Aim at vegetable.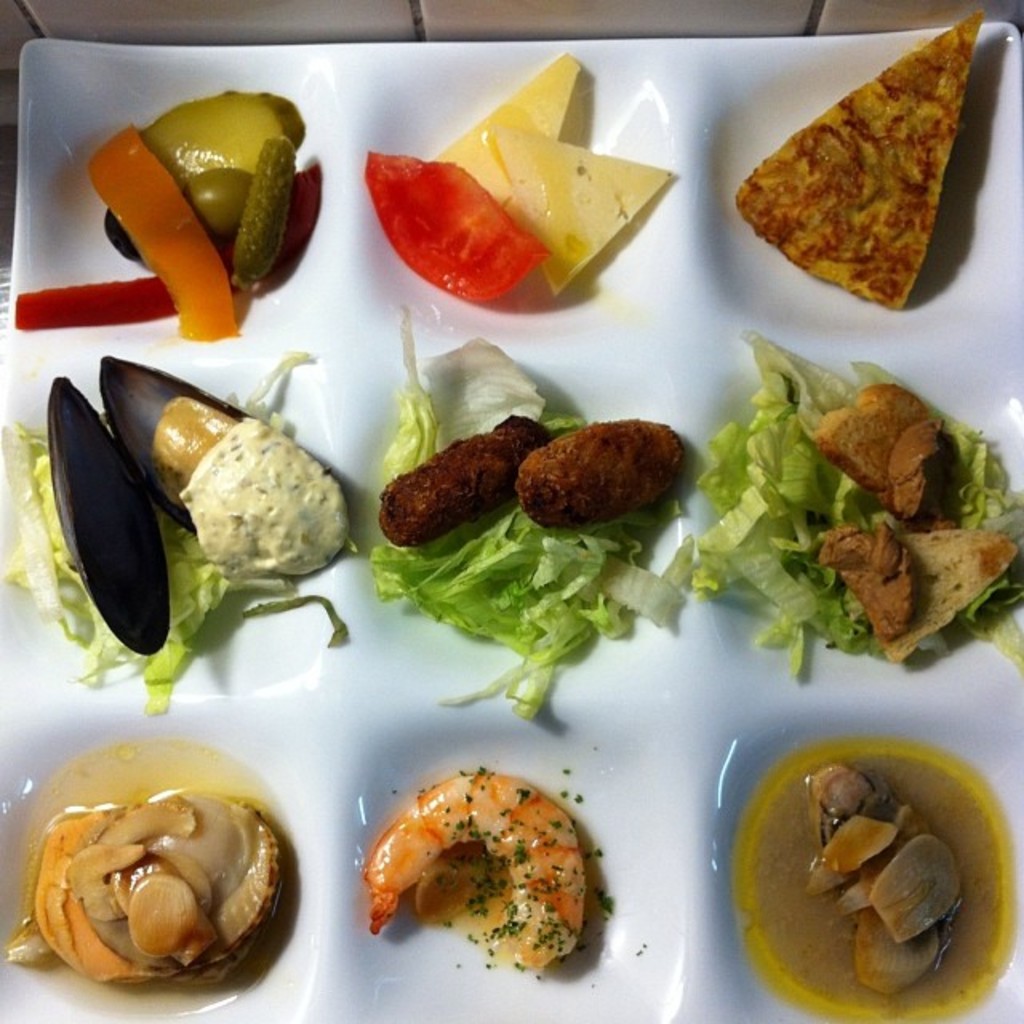
Aimed at [x1=99, y1=214, x2=154, y2=258].
